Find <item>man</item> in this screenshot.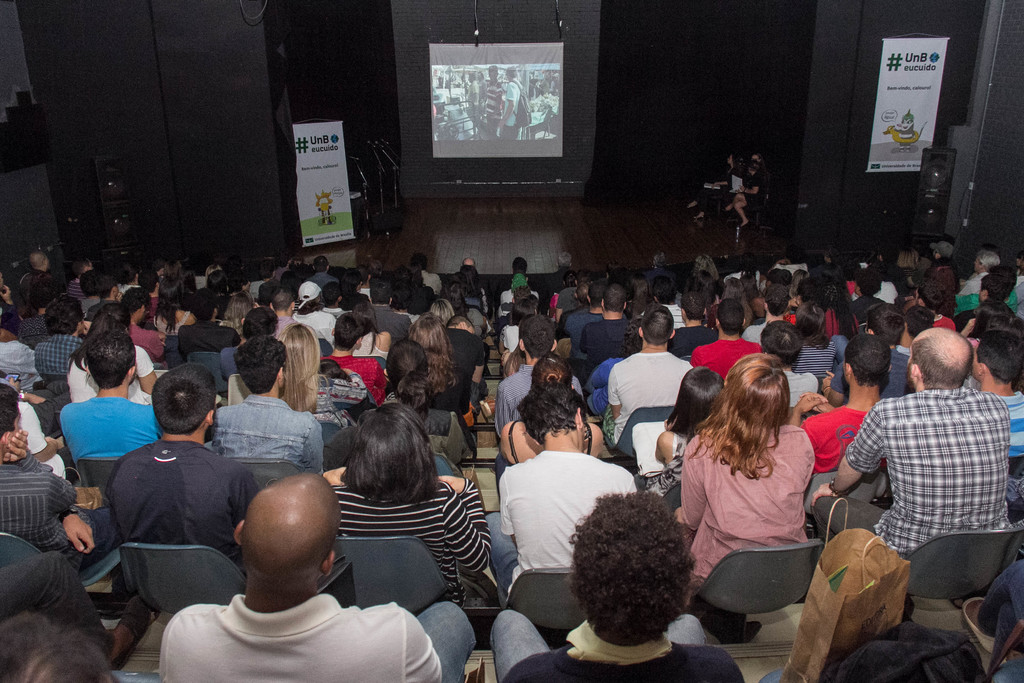
The bounding box for <item>man</item> is <box>361,274,411,345</box>.
